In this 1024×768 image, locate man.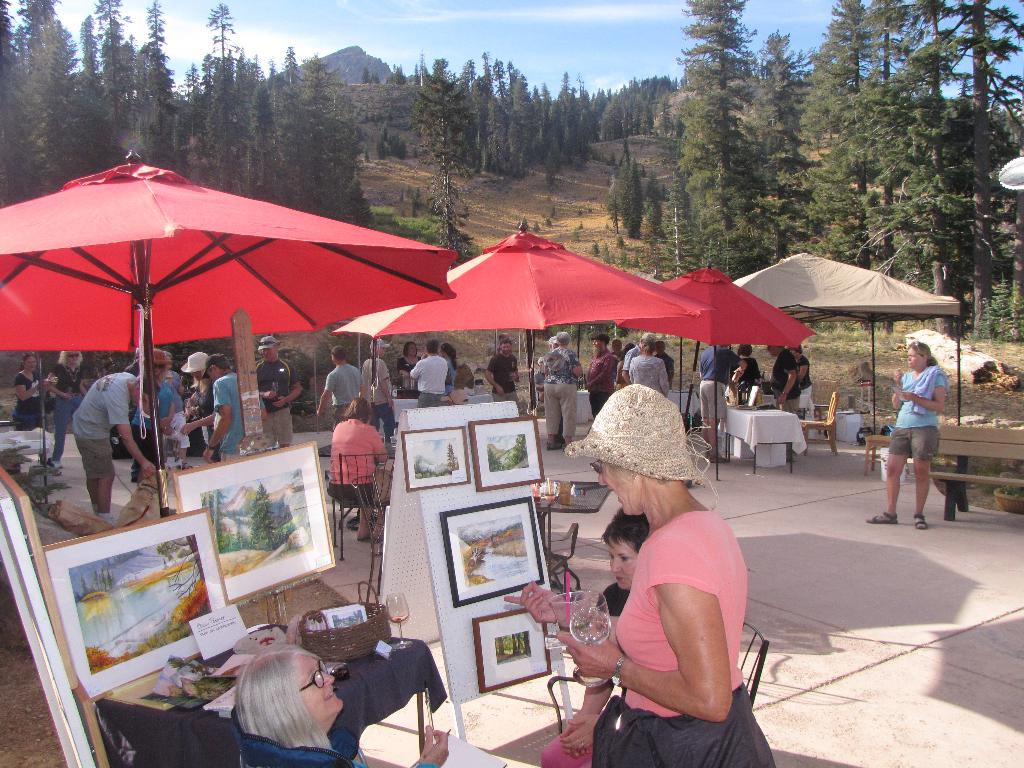
Bounding box: x1=583, y1=336, x2=614, y2=418.
